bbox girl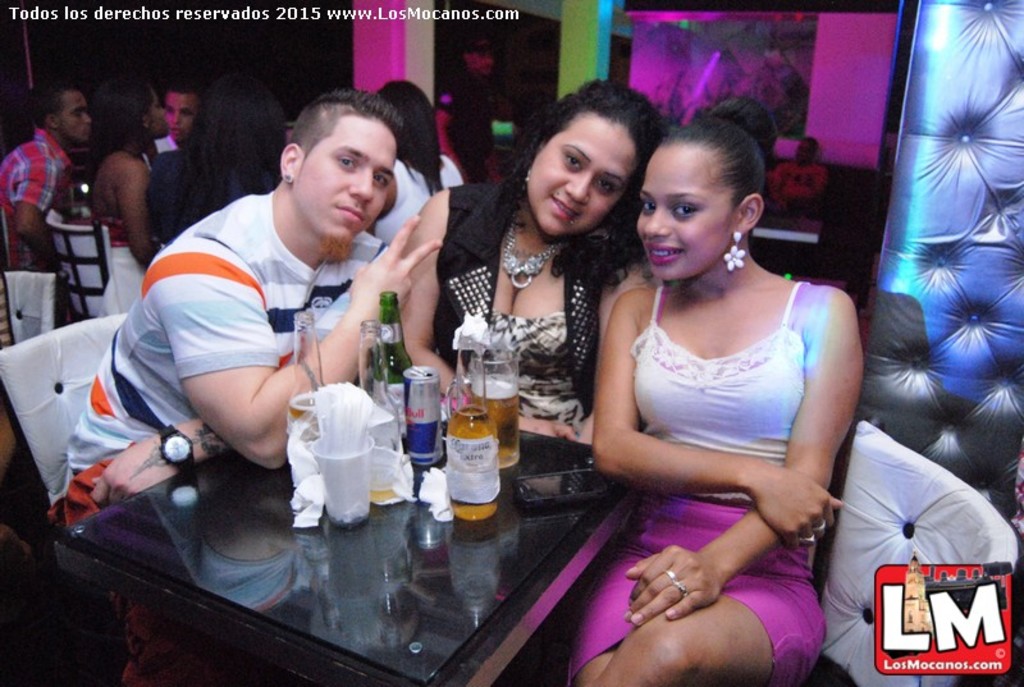
590/93/867/686
